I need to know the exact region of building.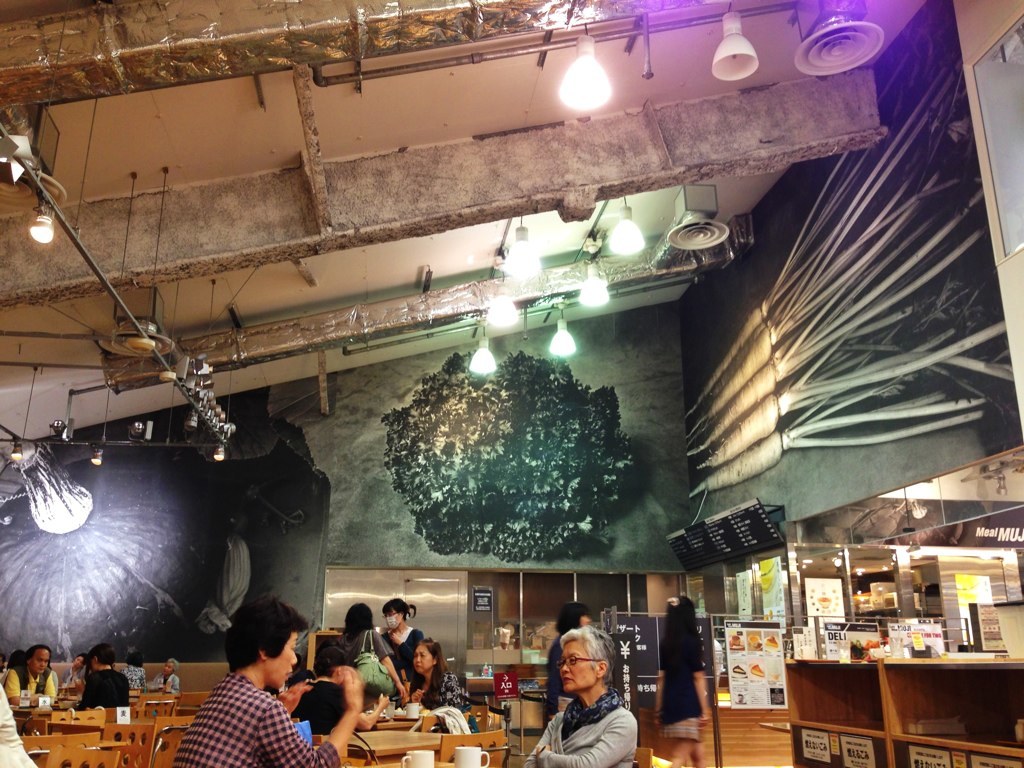
Region: x1=0 y1=0 x2=1023 y2=767.
